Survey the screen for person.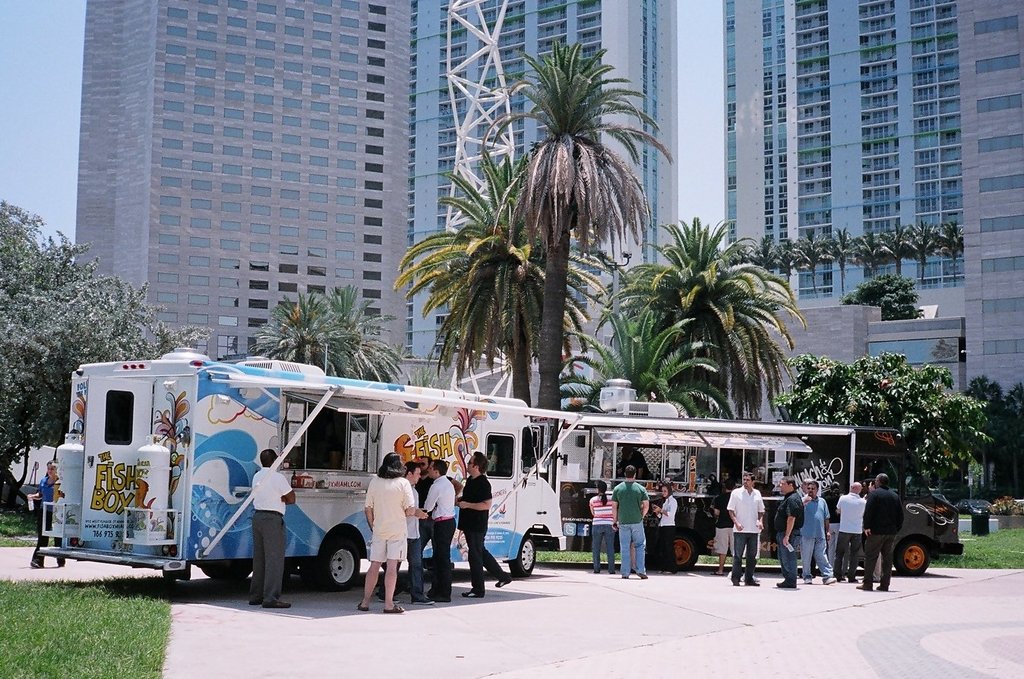
Survey found: bbox(609, 463, 651, 576).
